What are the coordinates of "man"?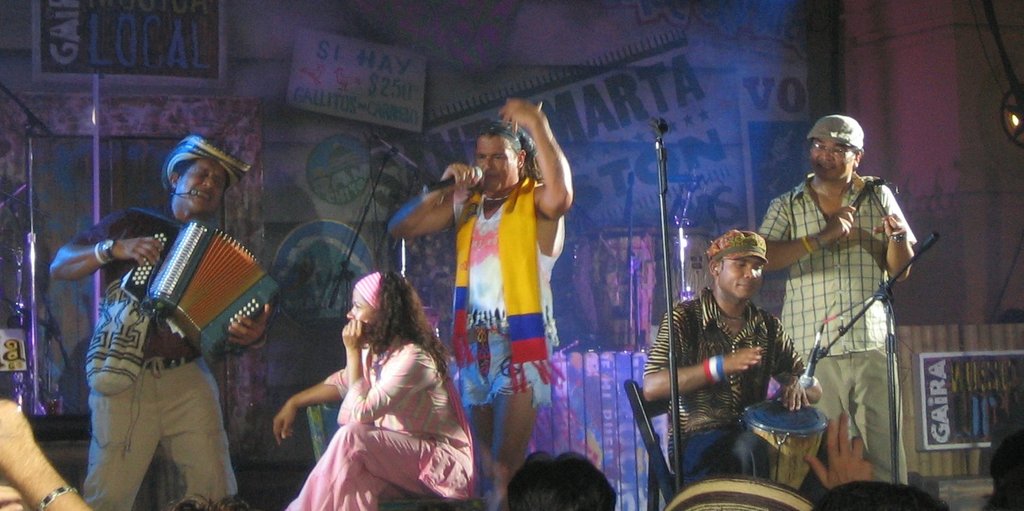
(639, 234, 824, 492).
